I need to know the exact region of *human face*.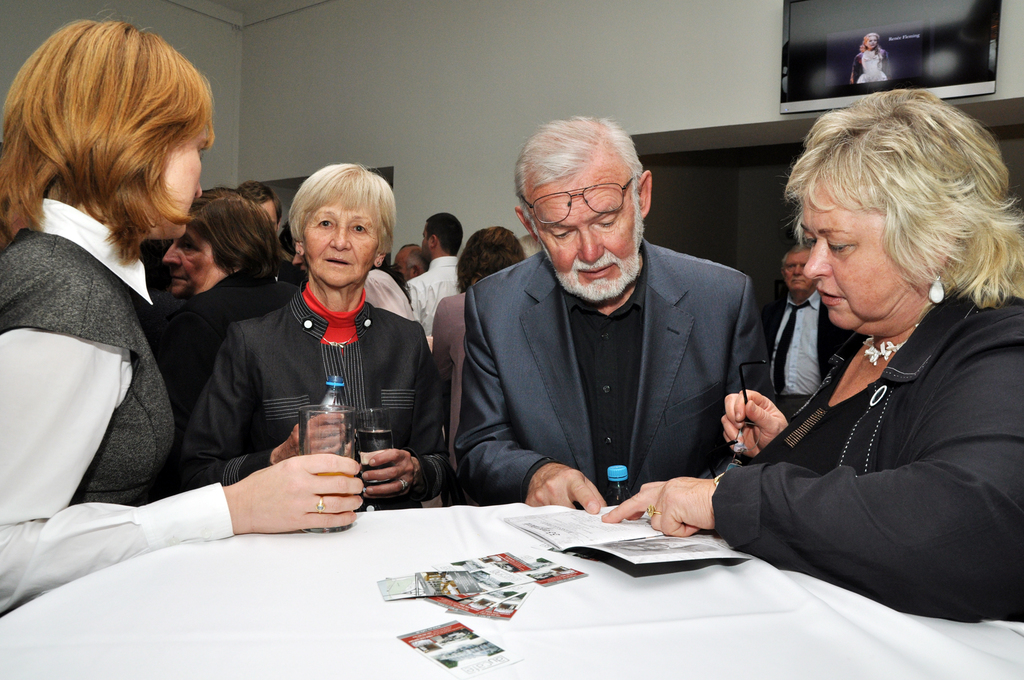
Region: rect(422, 238, 427, 257).
